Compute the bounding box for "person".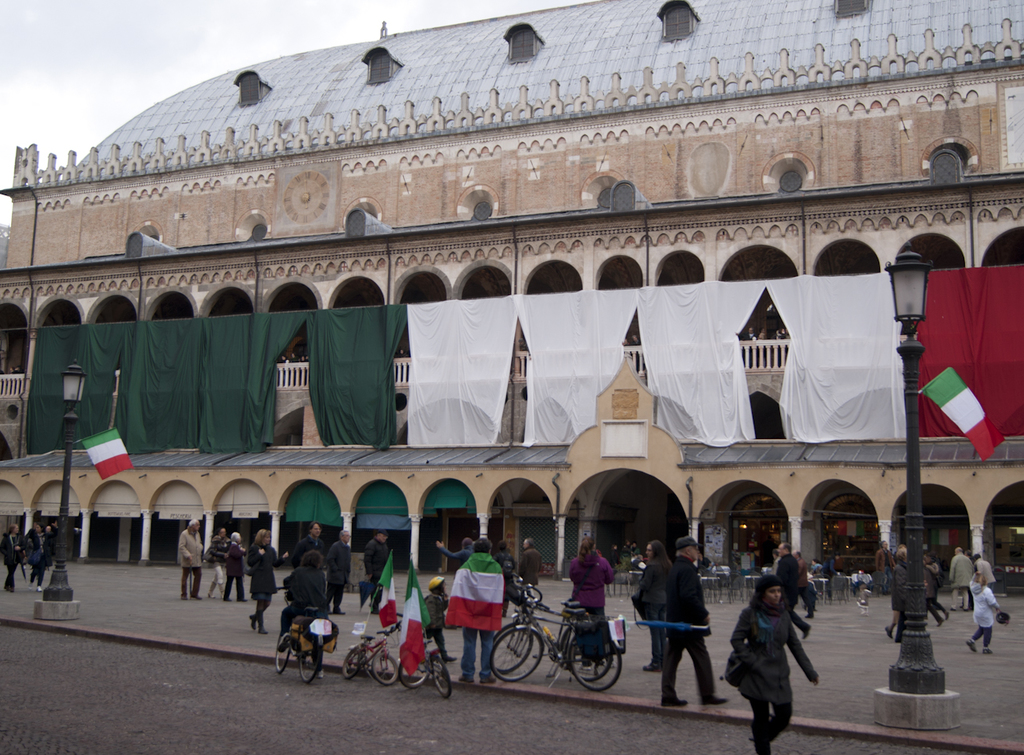
(x1=661, y1=534, x2=726, y2=712).
